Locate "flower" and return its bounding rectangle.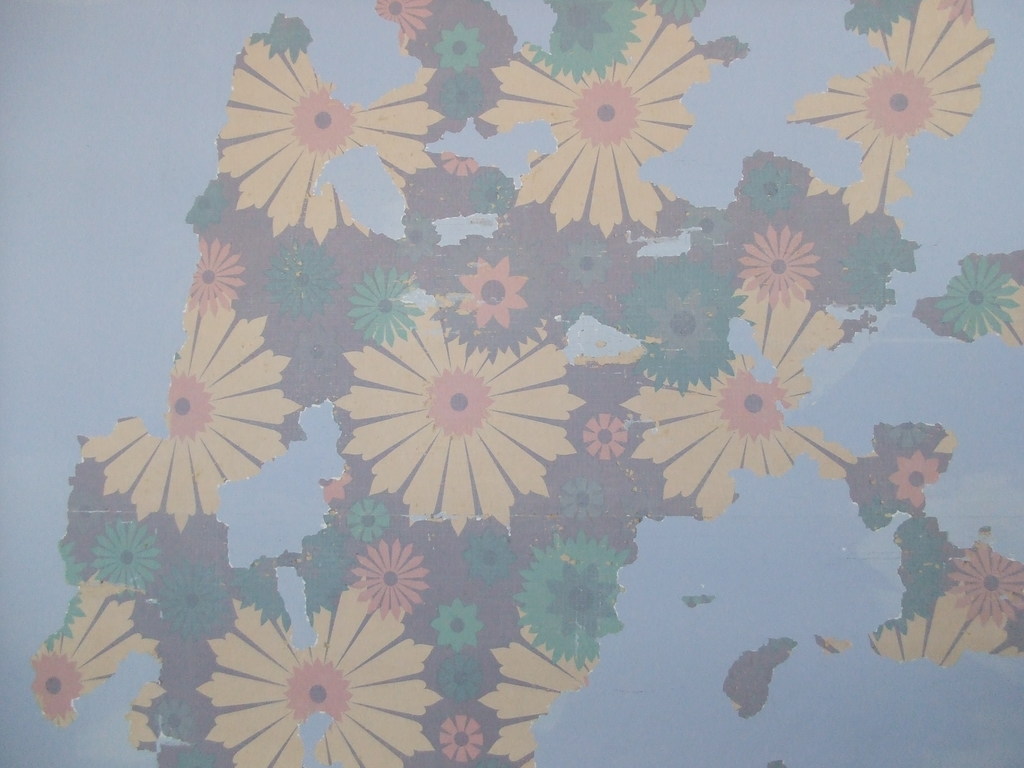
<region>211, 12, 448, 241</region>.
